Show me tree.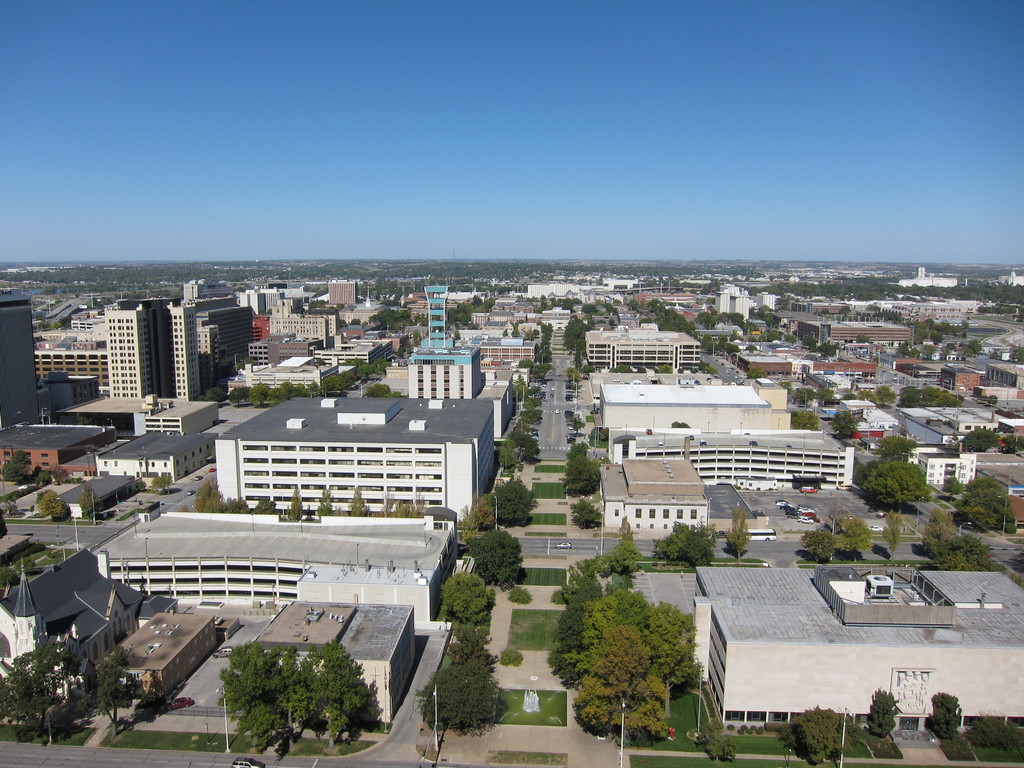
tree is here: crop(563, 454, 603, 500).
